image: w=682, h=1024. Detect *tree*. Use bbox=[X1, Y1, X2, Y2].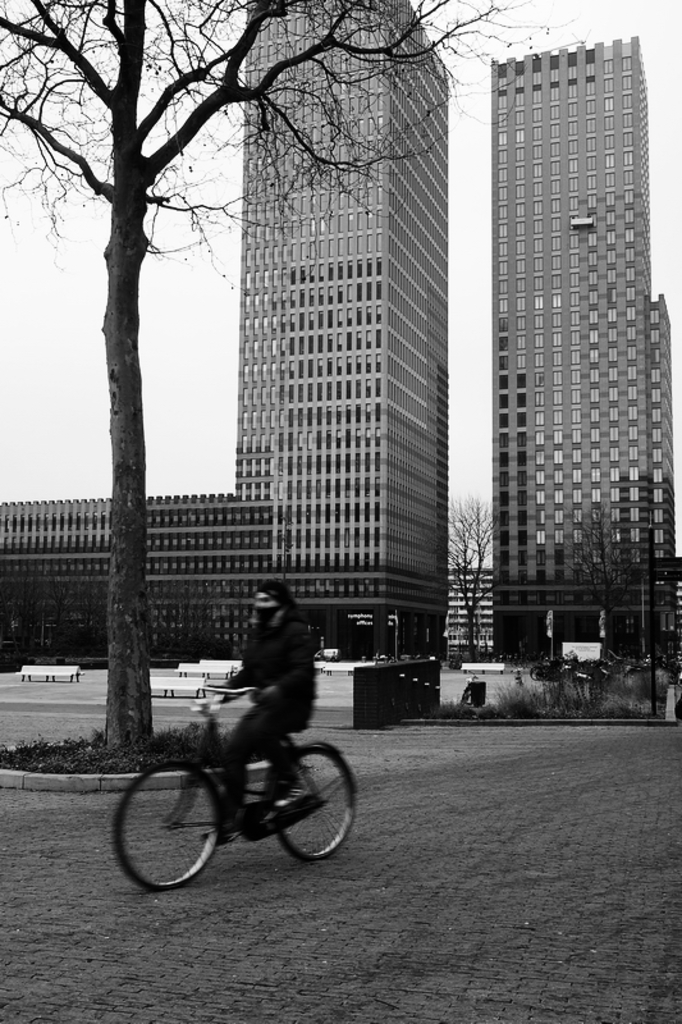
bbox=[0, 0, 594, 746].
